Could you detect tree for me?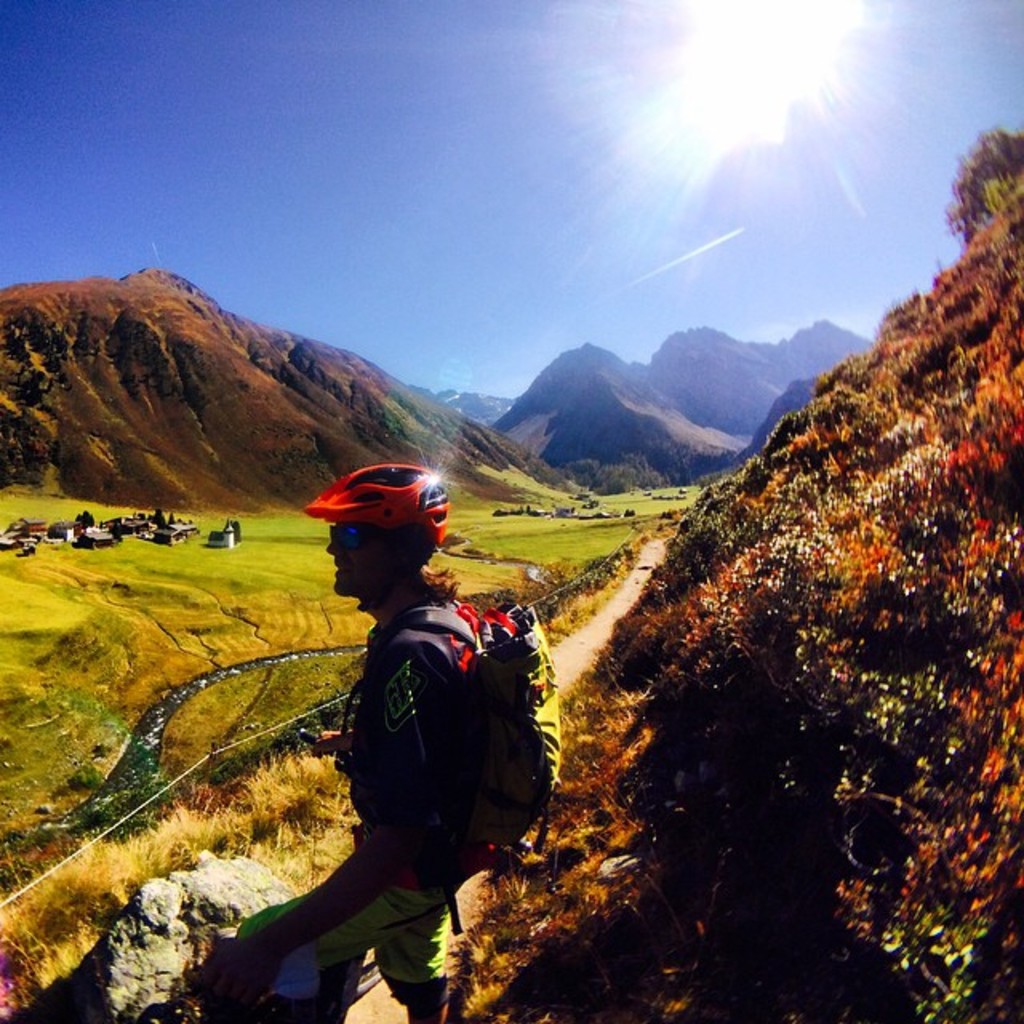
Detection result: 936, 118, 1022, 248.
